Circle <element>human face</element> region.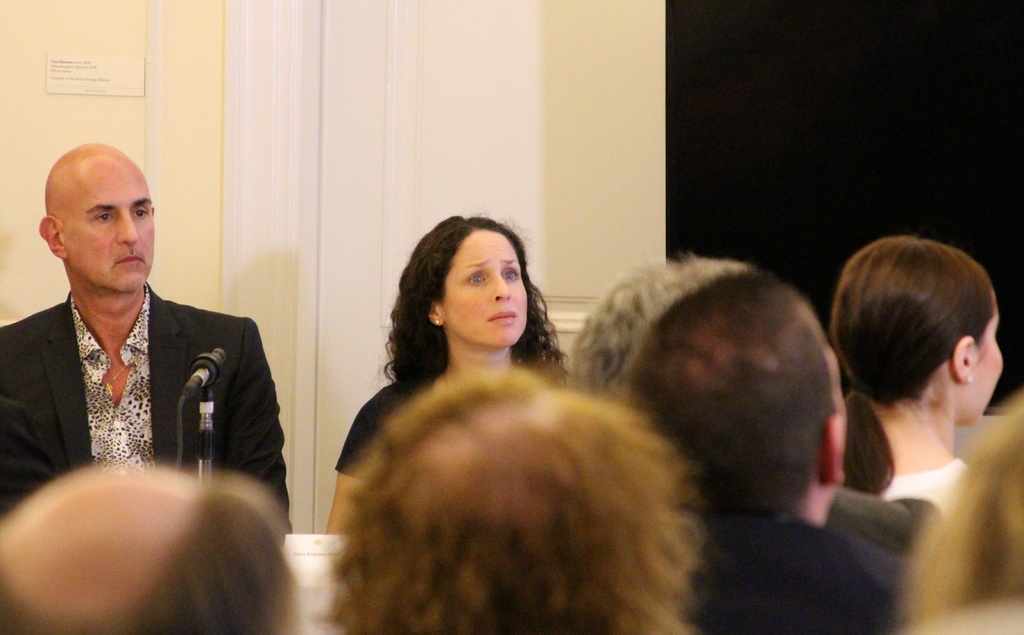
Region: 438, 224, 529, 349.
